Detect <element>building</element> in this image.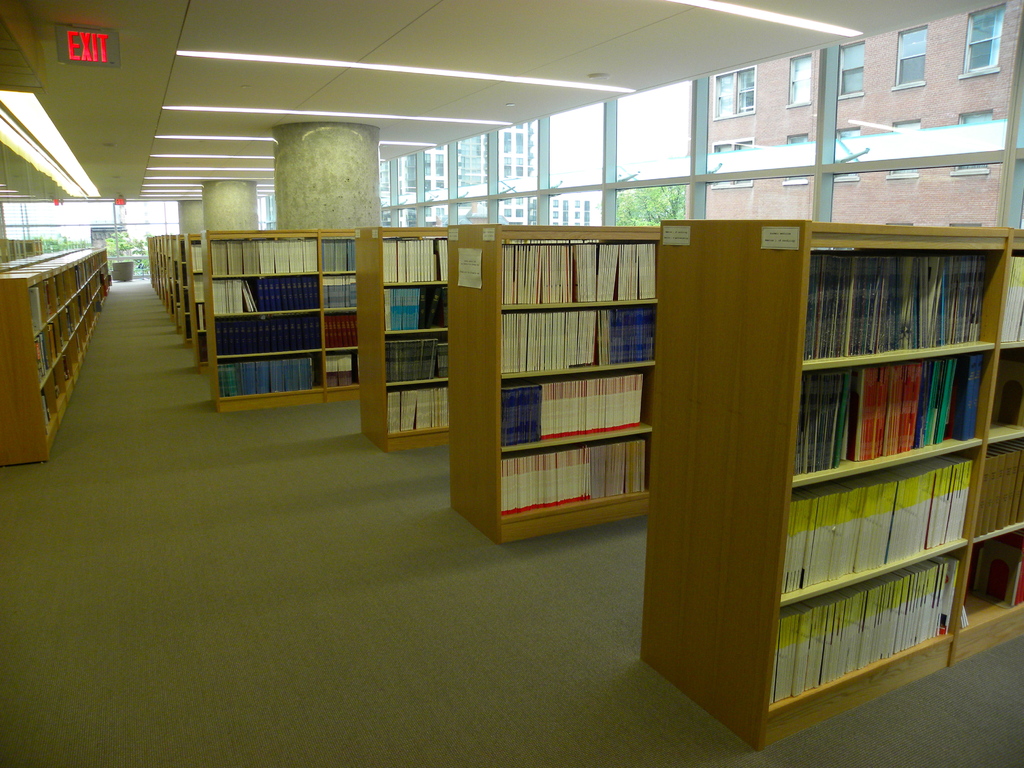
Detection: [left=685, top=6, right=1021, bottom=229].
